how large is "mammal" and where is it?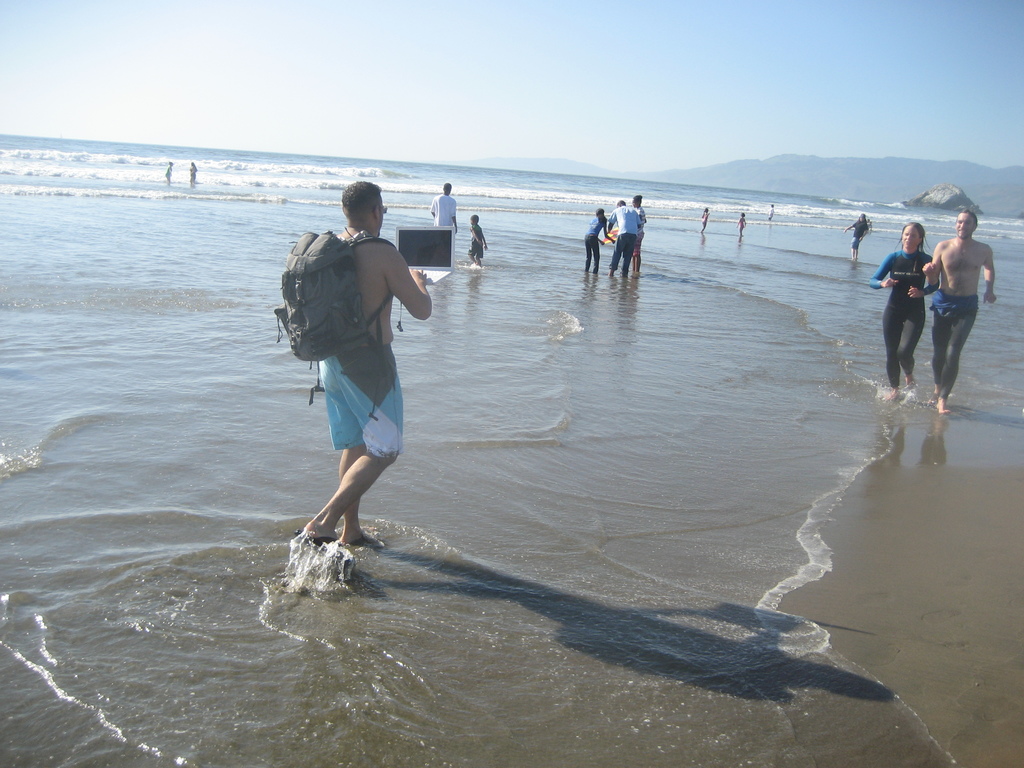
Bounding box: crop(922, 211, 993, 413).
